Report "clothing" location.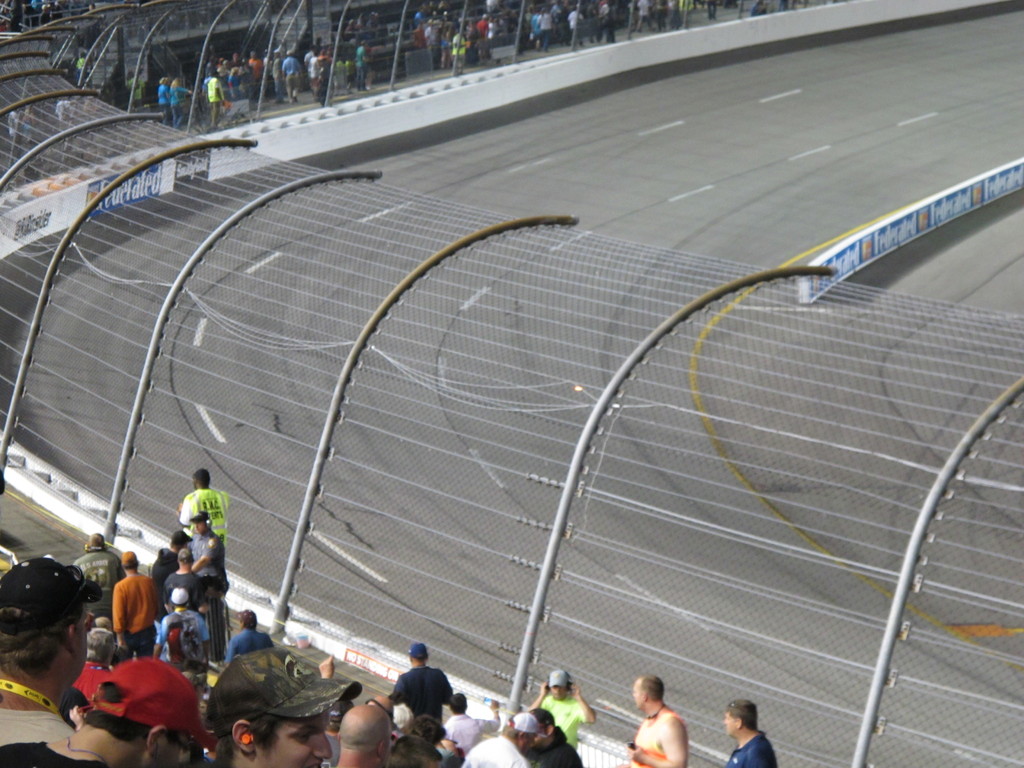
Report: rect(181, 490, 231, 554).
